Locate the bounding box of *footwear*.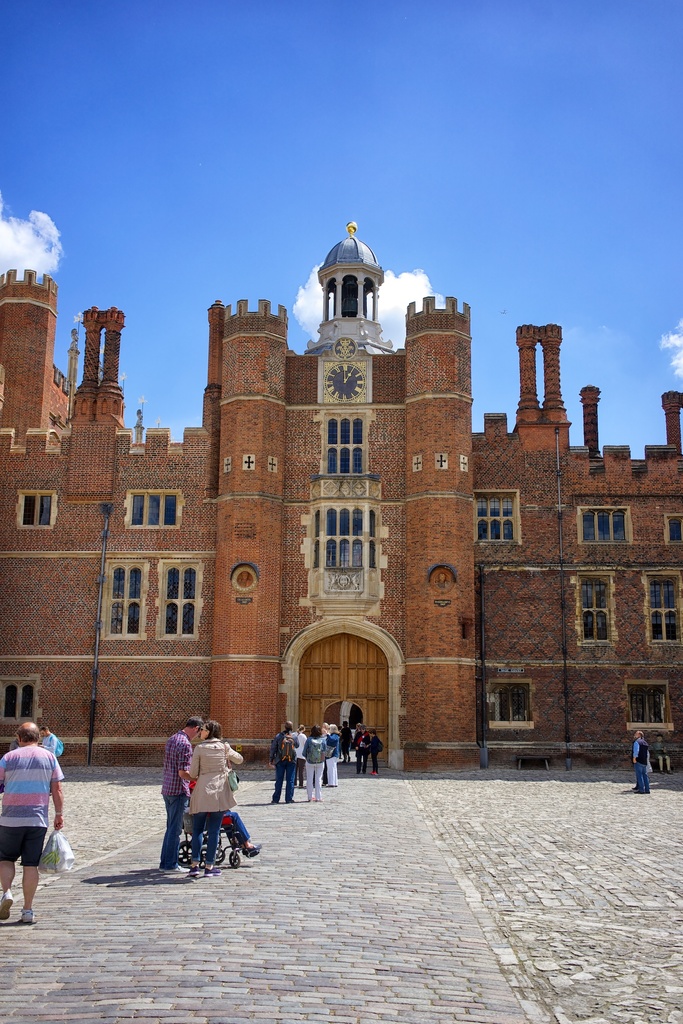
Bounding box: BBox(287, 799, 295, 803).
